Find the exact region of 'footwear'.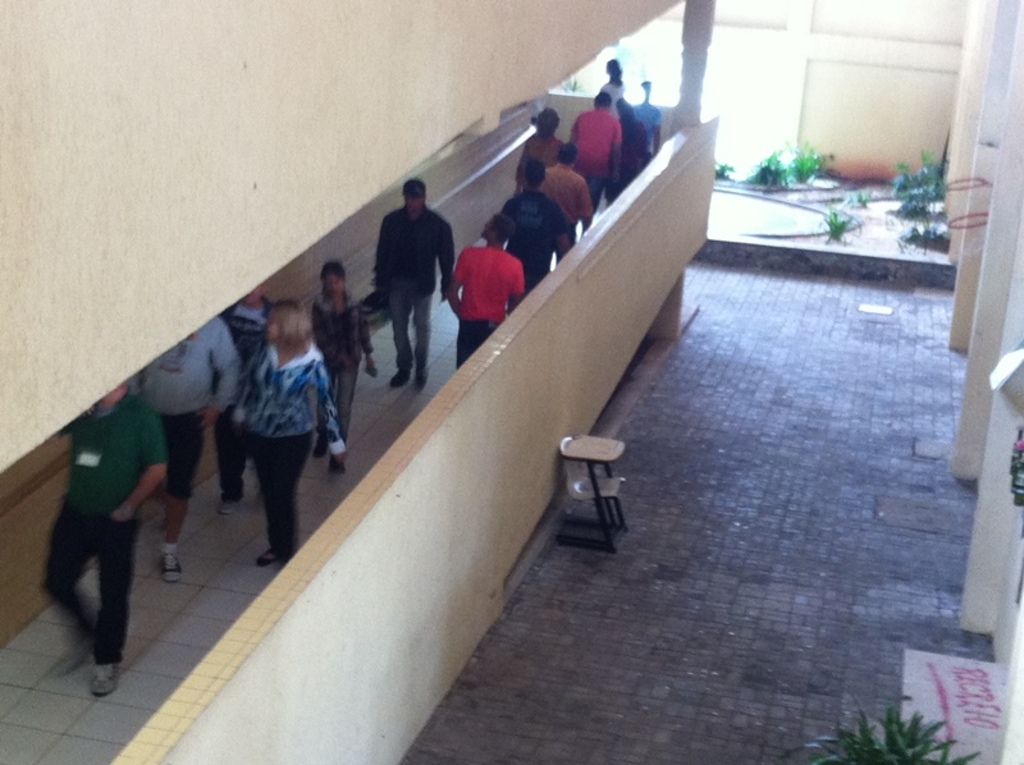
Exact region: <box>389,366,408,386</box>.
